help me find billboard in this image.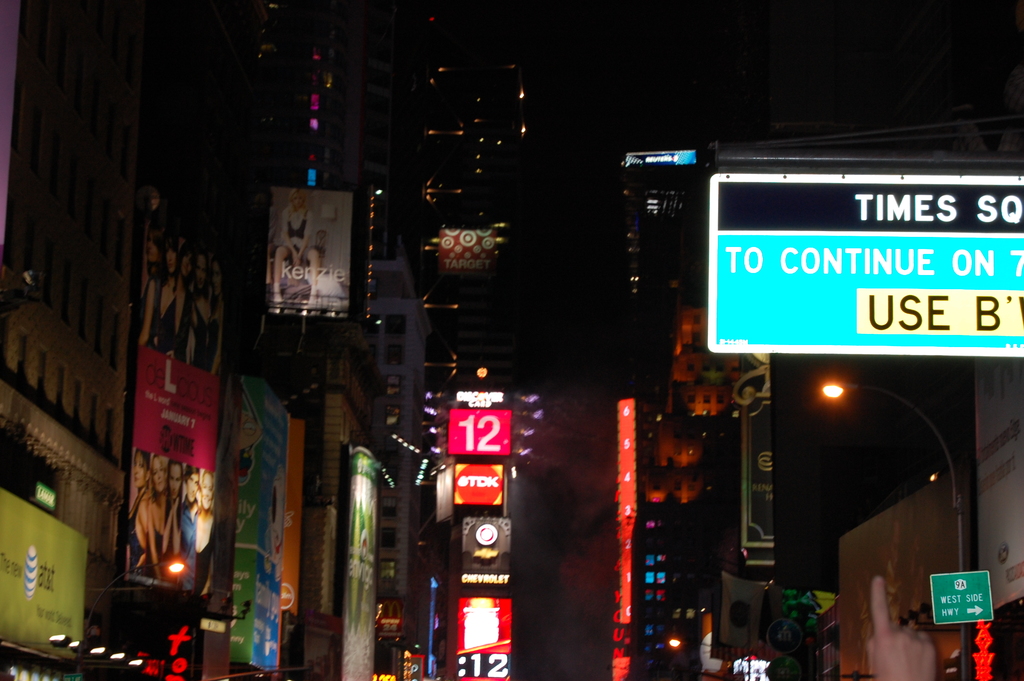
Found it: locate(5, 494, 81, 650).
